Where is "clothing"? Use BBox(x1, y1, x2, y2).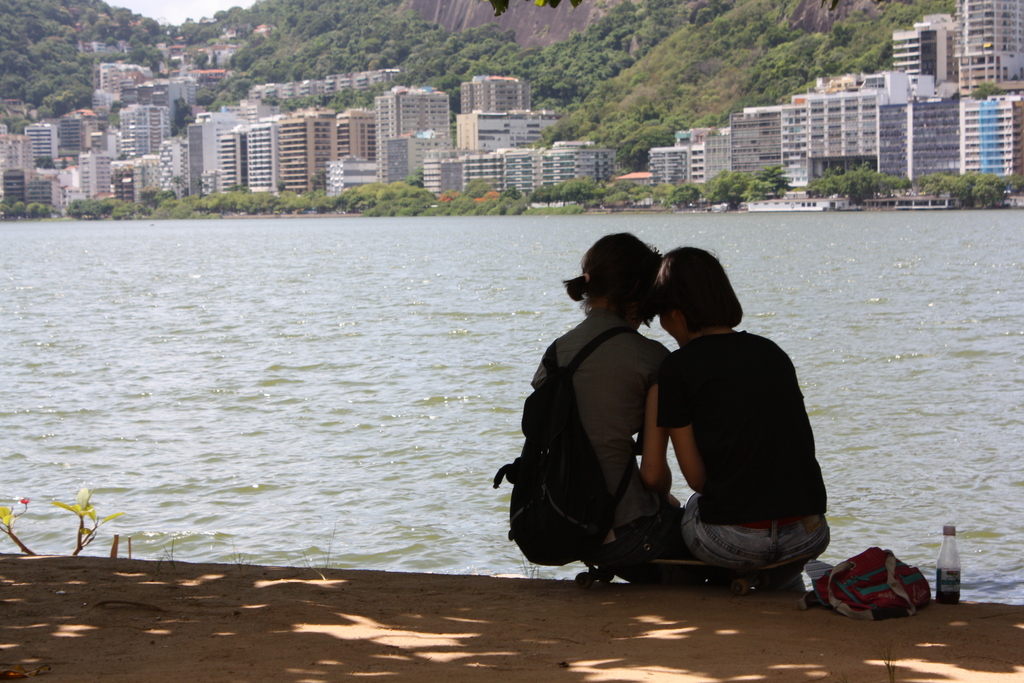
BBox(520, 298, 690, 575).
